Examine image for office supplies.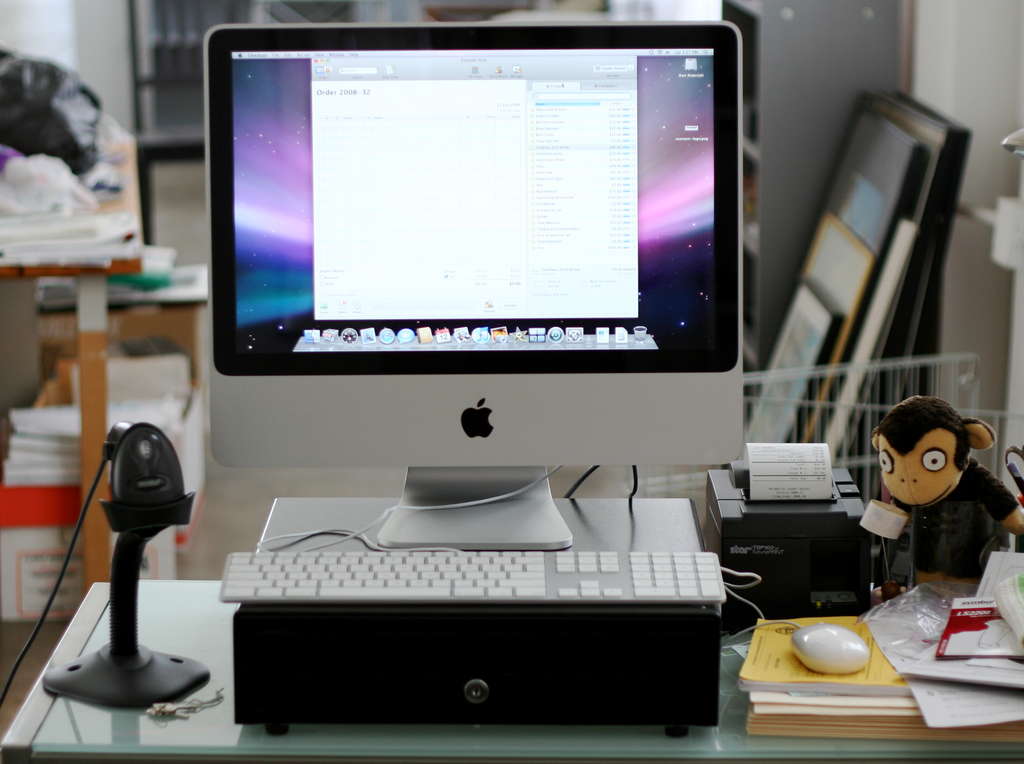
Examination result: crop(940, 593, 1023, 658).
